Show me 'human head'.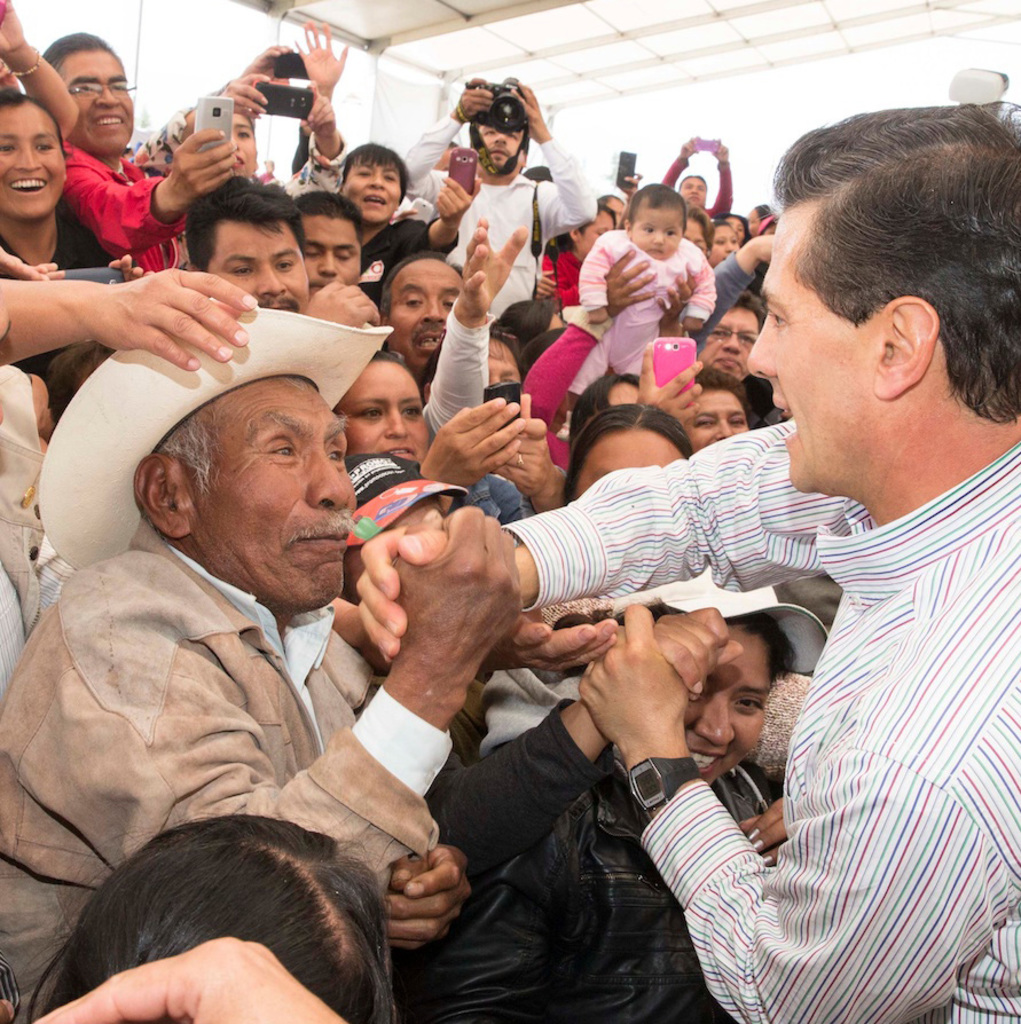
'human head' is here: box(567, 205, 615, 254).
